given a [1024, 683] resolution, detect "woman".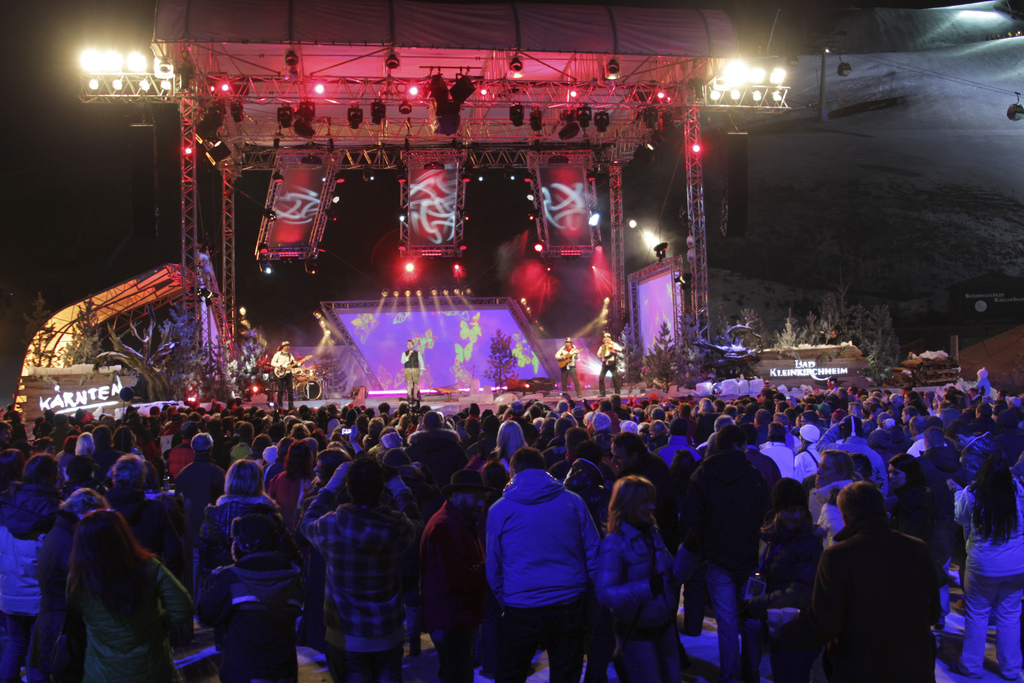
region(886, 452, 941, 548).
